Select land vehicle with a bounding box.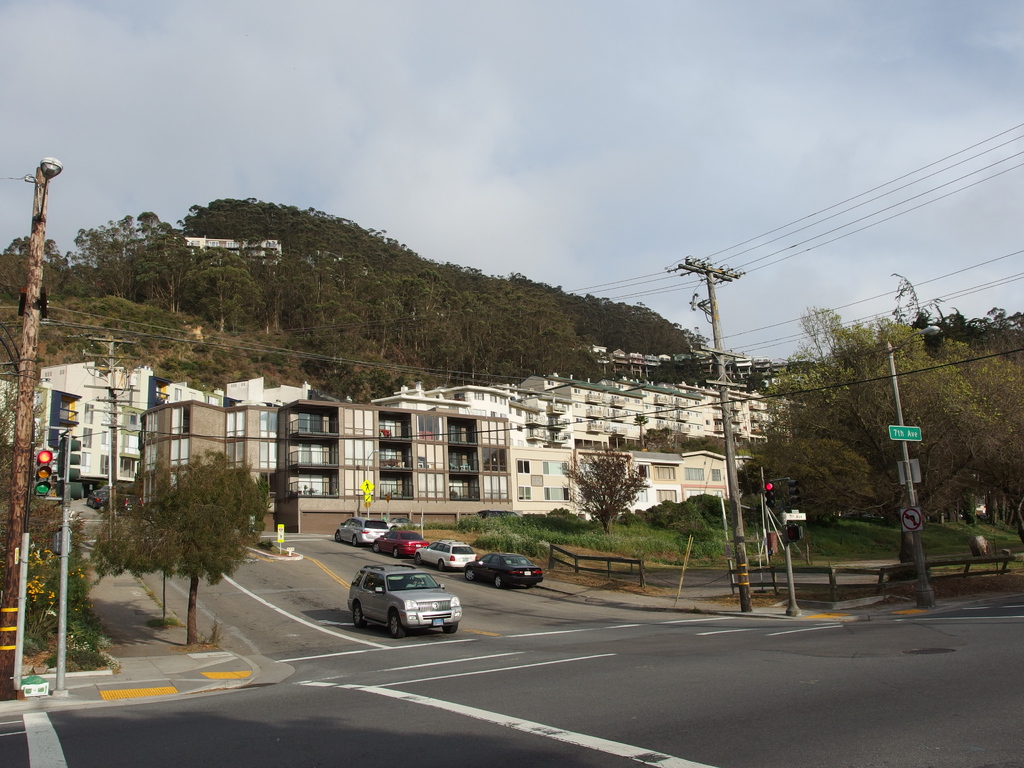
box(413, 538, 477, 573).
